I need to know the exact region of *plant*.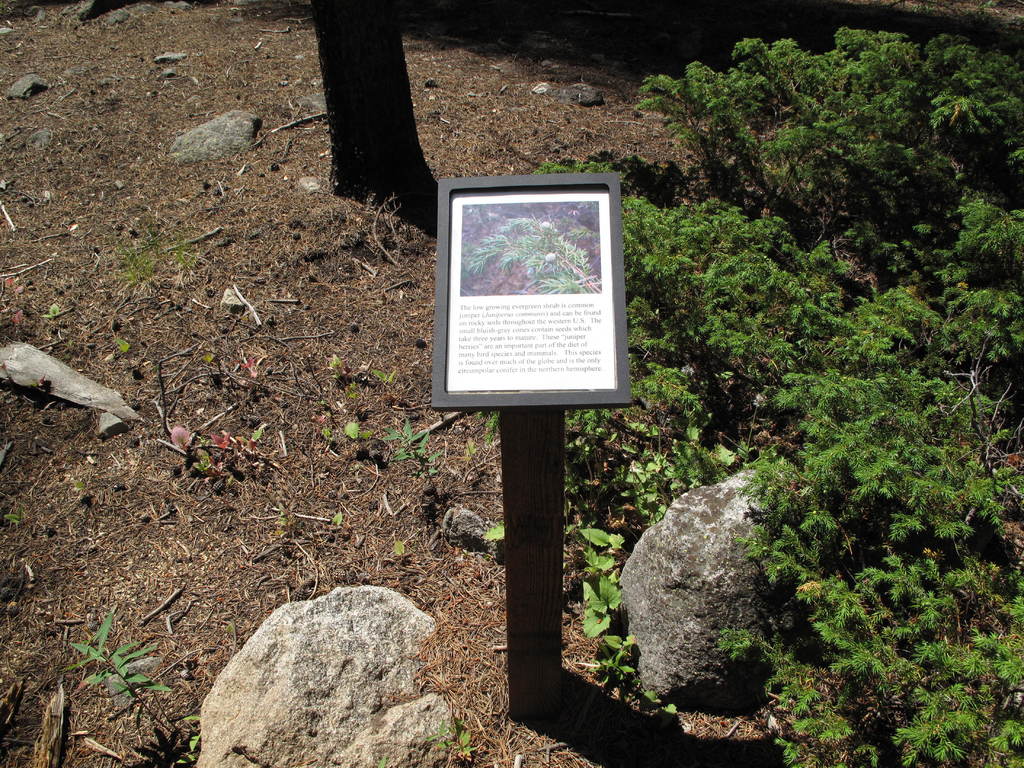
Region: bbox=(325, 351, 340, 381).
